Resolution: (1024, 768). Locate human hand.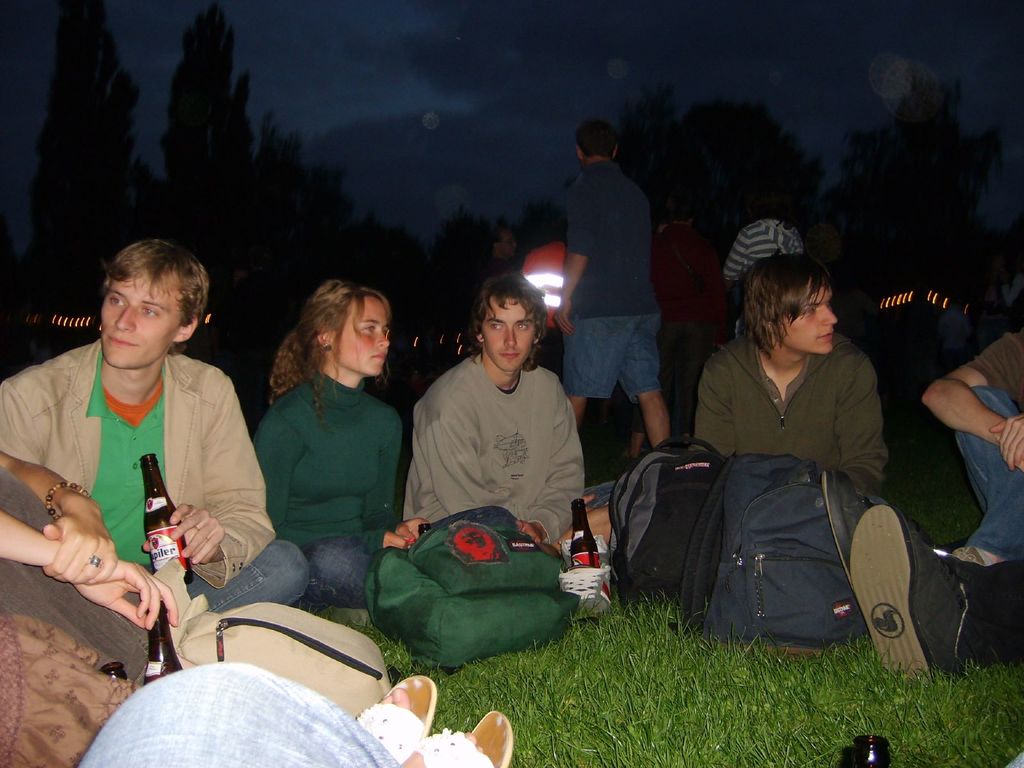
pyautogui.locateOnScreen(77, 560, 180, 636).
